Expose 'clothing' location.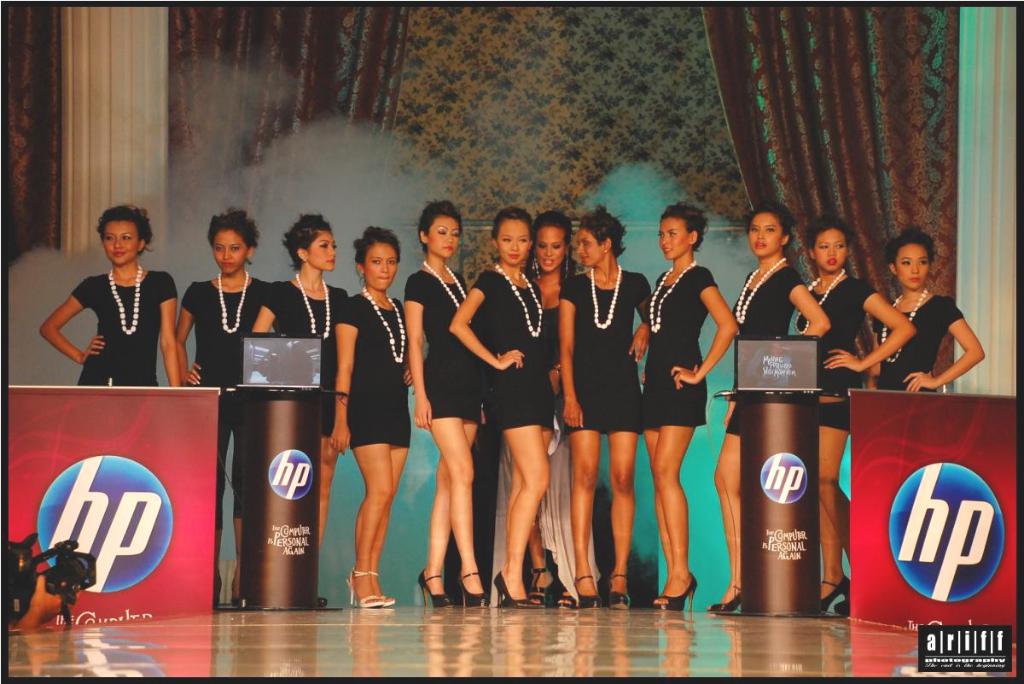
Exposed at crop(262, 279, 341, 440).
